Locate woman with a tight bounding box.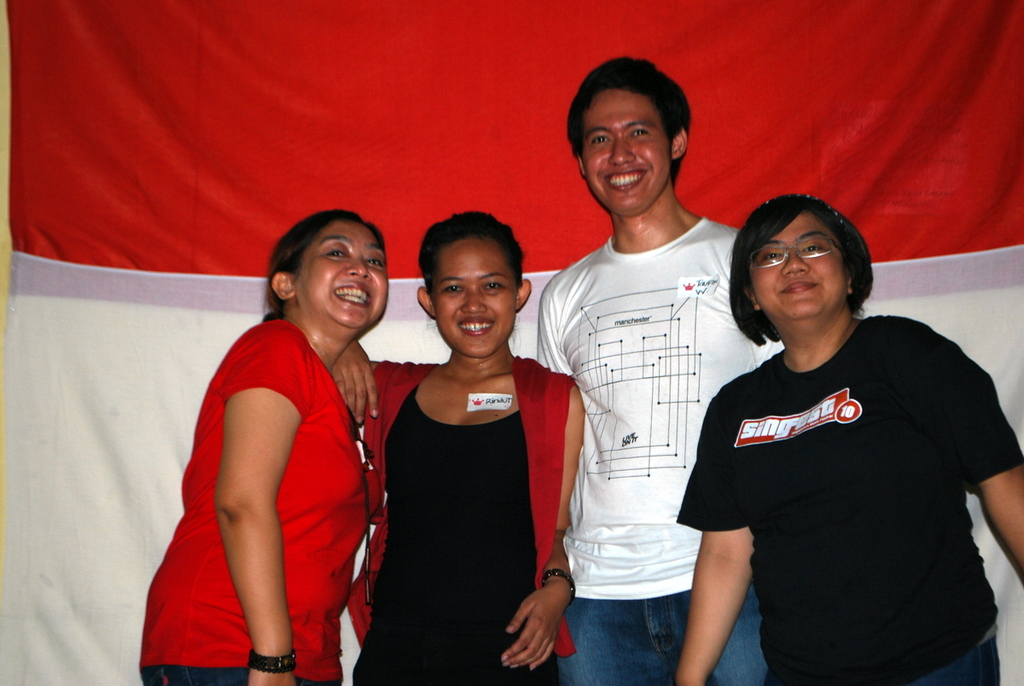
box(335, 212, 585, 685).
